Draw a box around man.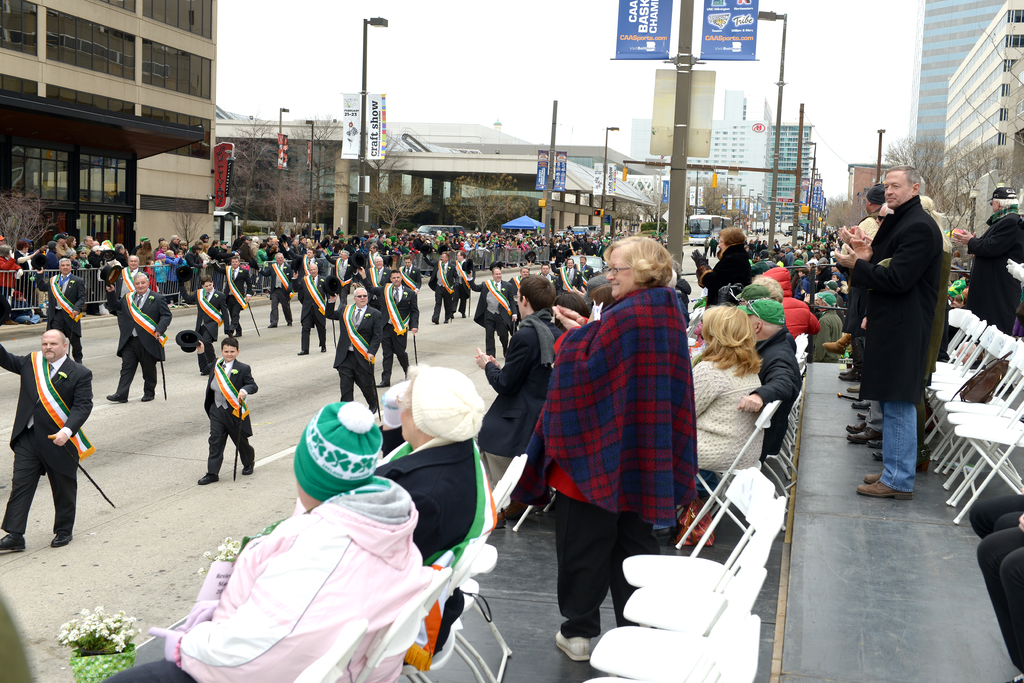
250:252:293:329.
